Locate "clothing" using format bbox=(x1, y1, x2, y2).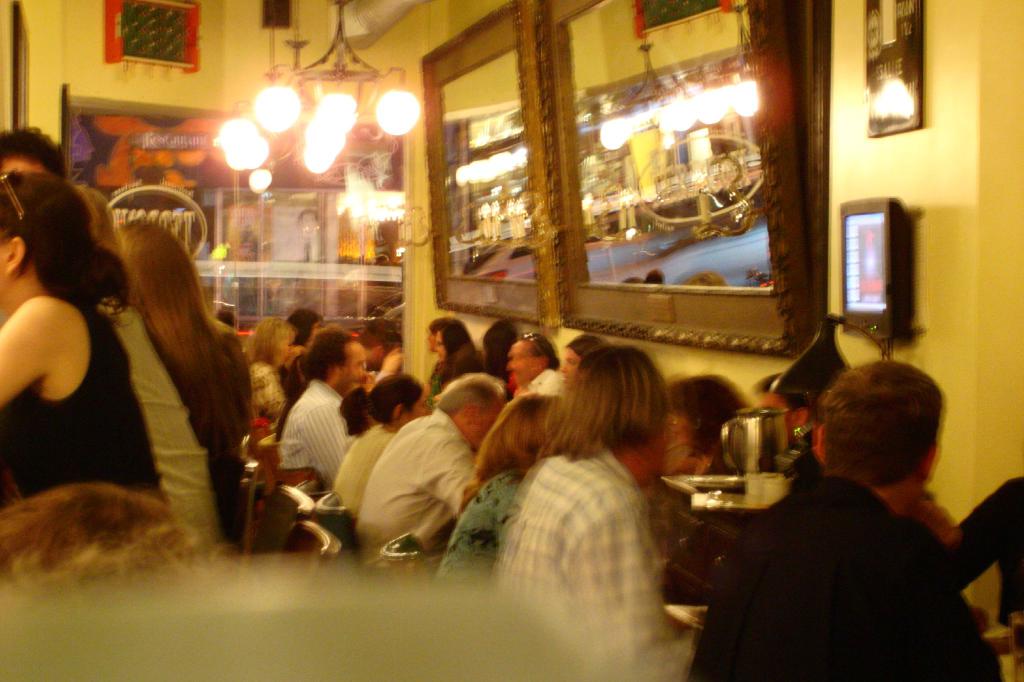
bbox=(689, 477, 1007, 681).
